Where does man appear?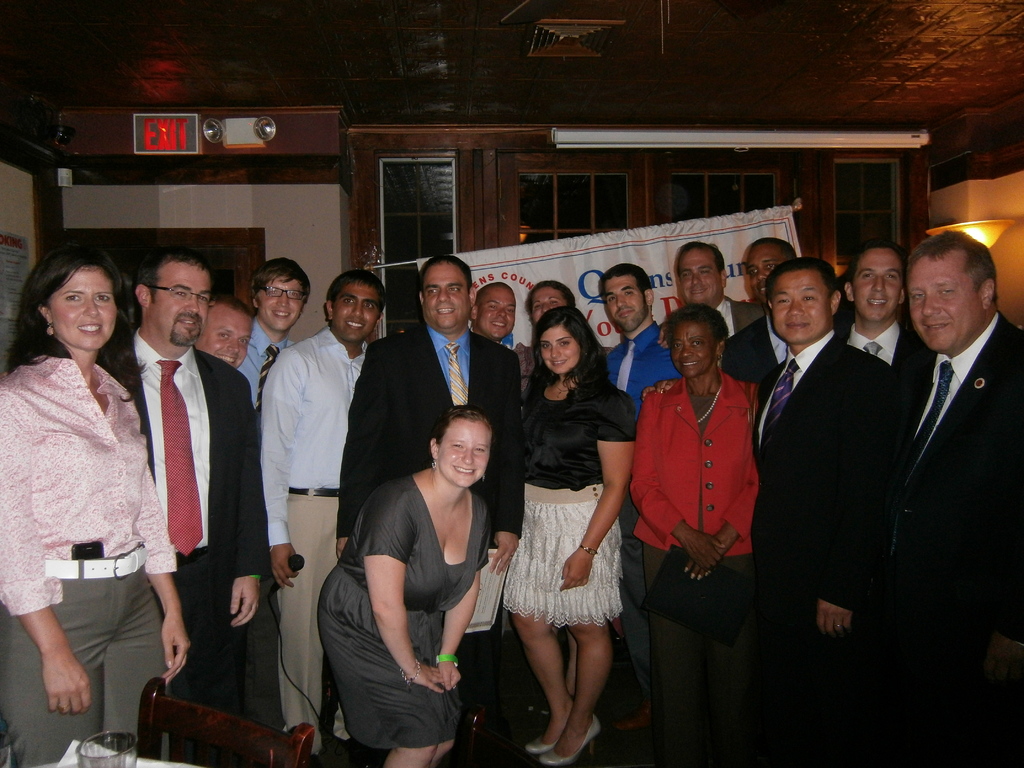
Appears at locate(258, 273, 385, 767).
